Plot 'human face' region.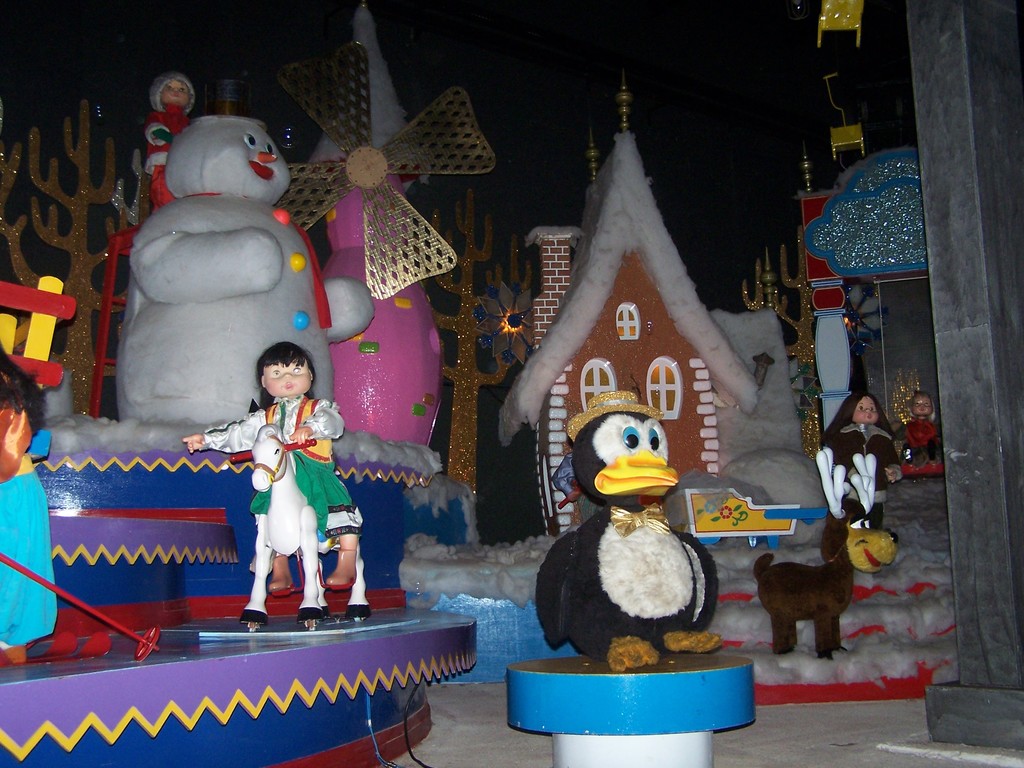
Plotted at Rect(914, 392, 931, 419).
